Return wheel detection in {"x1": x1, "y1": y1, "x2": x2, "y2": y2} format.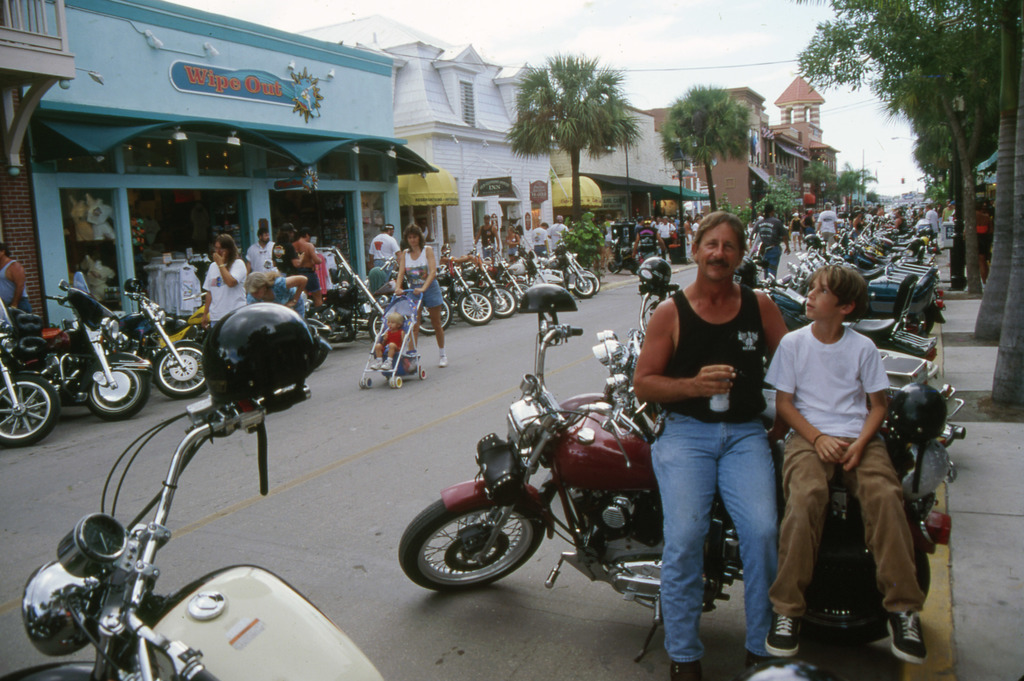
{"x1": 420, "y1": 298, "x2": 452, "y2": 335}.
